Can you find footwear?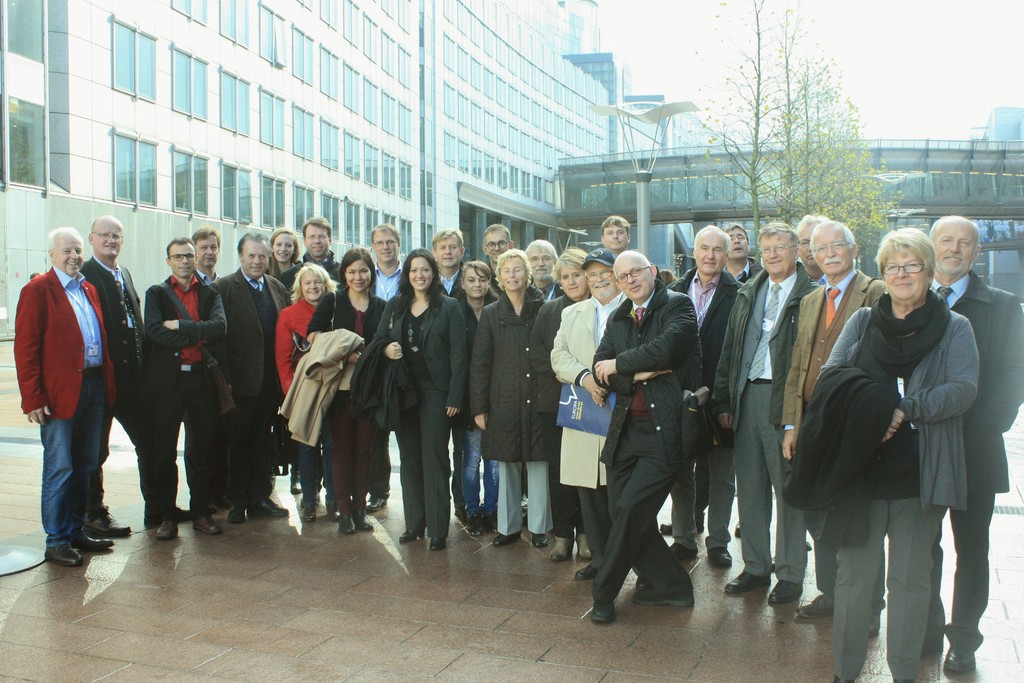
Yes, bounding box: bbox=(870, 613, 883, 641).
